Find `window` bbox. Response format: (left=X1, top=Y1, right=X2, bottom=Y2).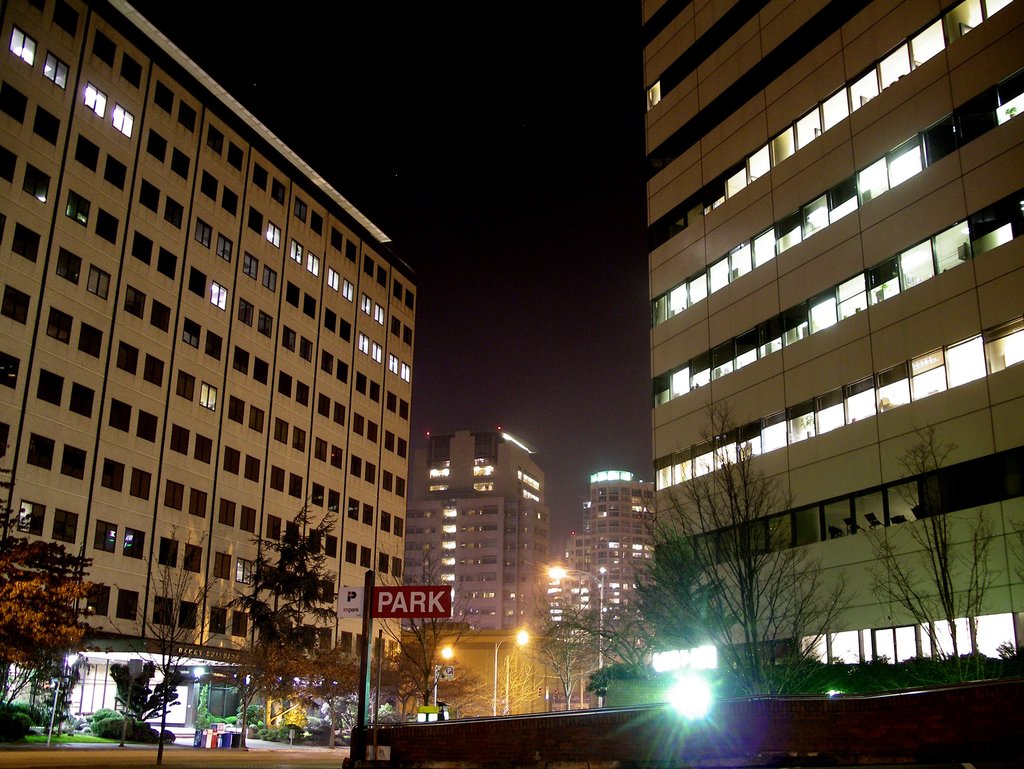
(left=196, top=383, right=219, bottom=411).
